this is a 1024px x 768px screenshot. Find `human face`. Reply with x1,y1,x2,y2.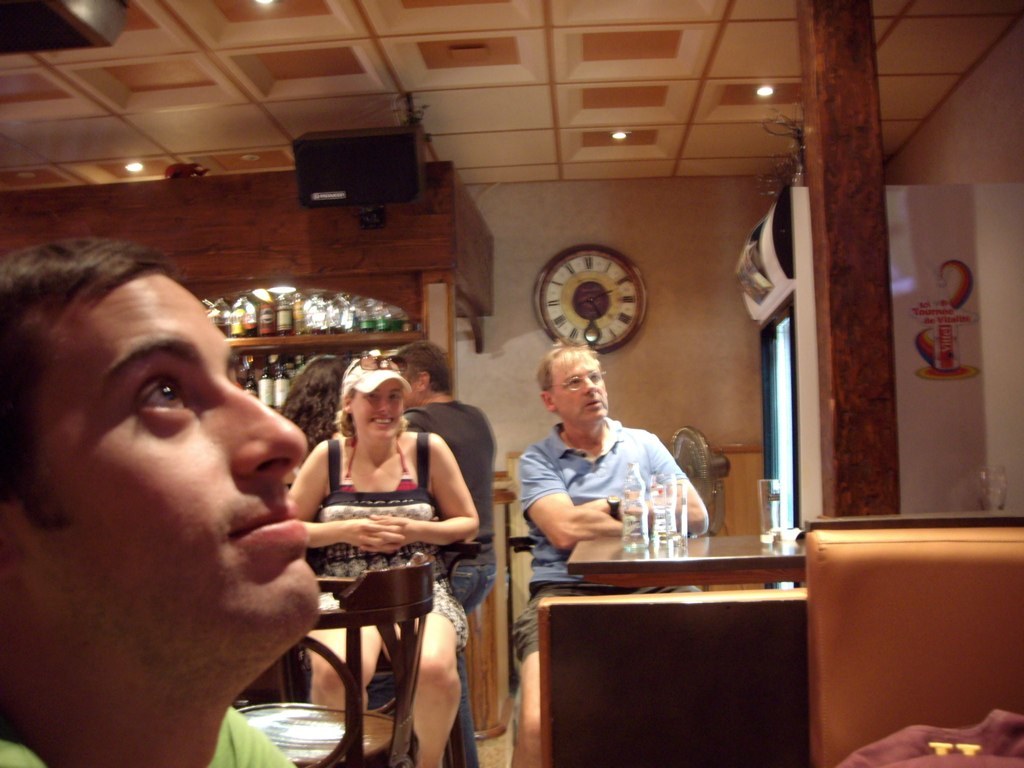
357,381,402,447.
